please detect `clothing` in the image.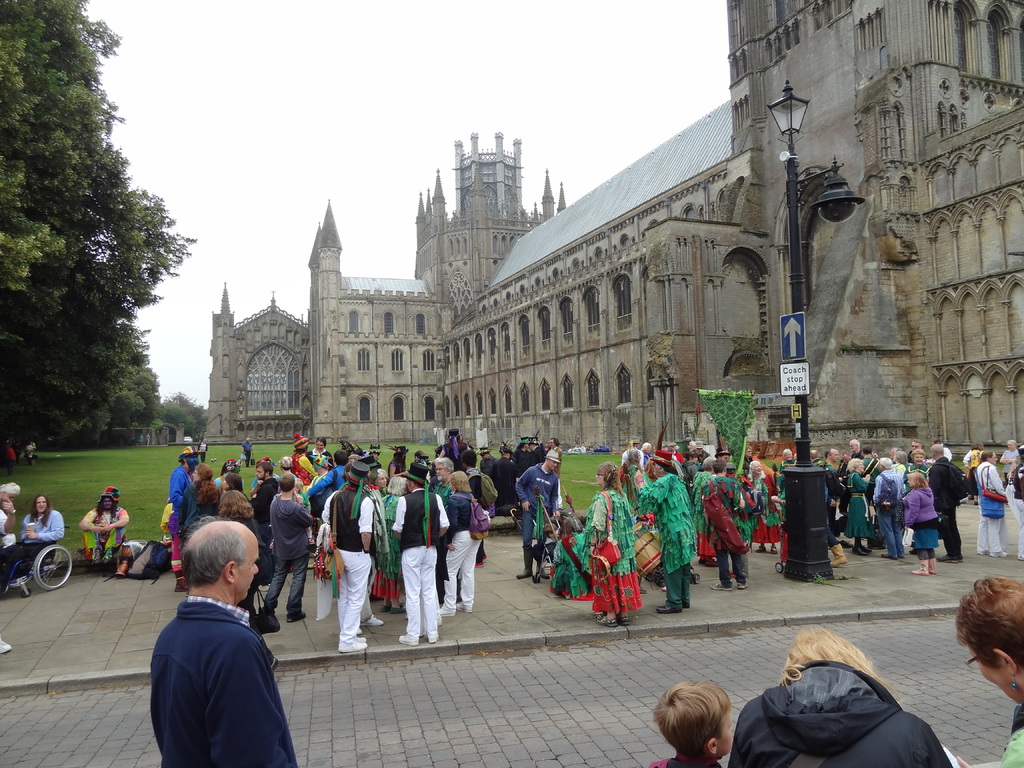
rect(266, 491, 313, 619).
